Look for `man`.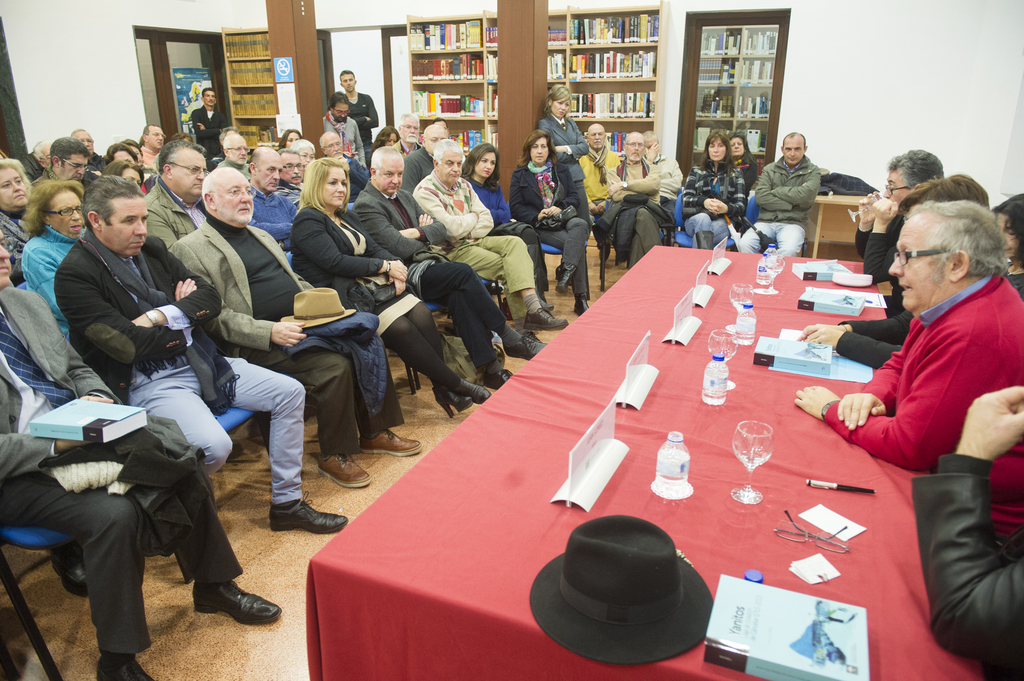
Found: bbox=[0, 235, 275, 680].
